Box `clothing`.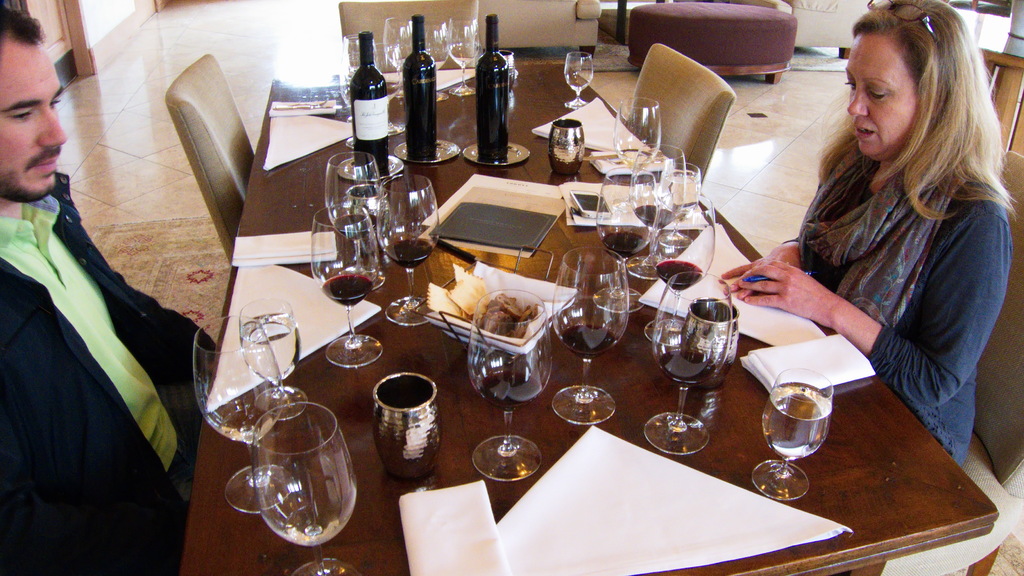
(764,99,1011,425).
